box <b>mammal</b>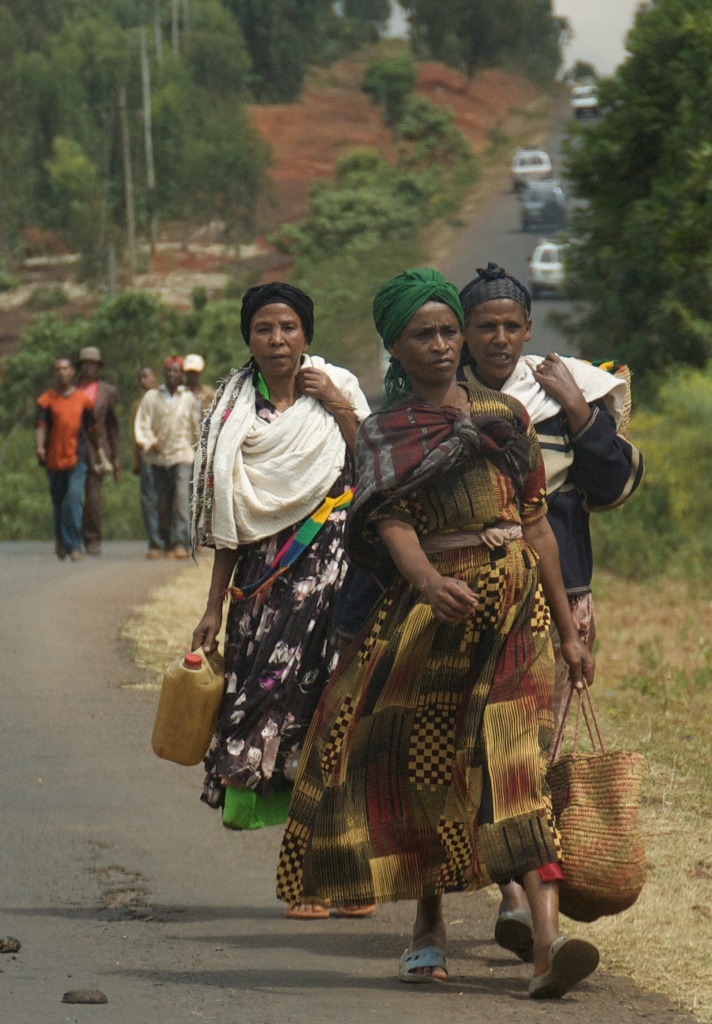
188 280 375 915
